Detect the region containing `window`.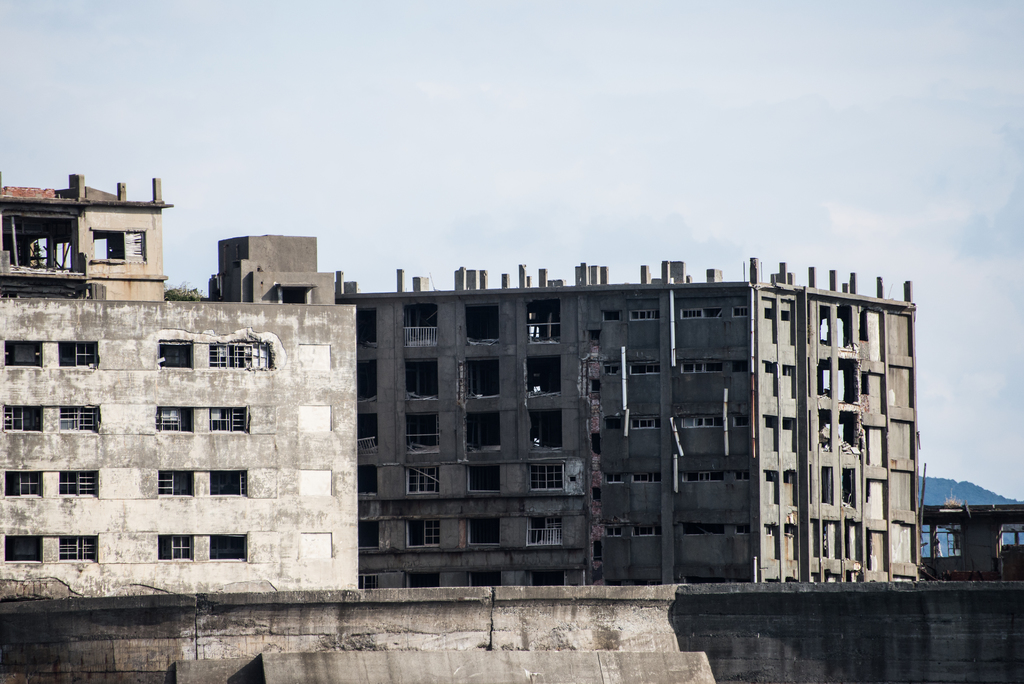
[left=406, top=302, right=438, bottom=347].
